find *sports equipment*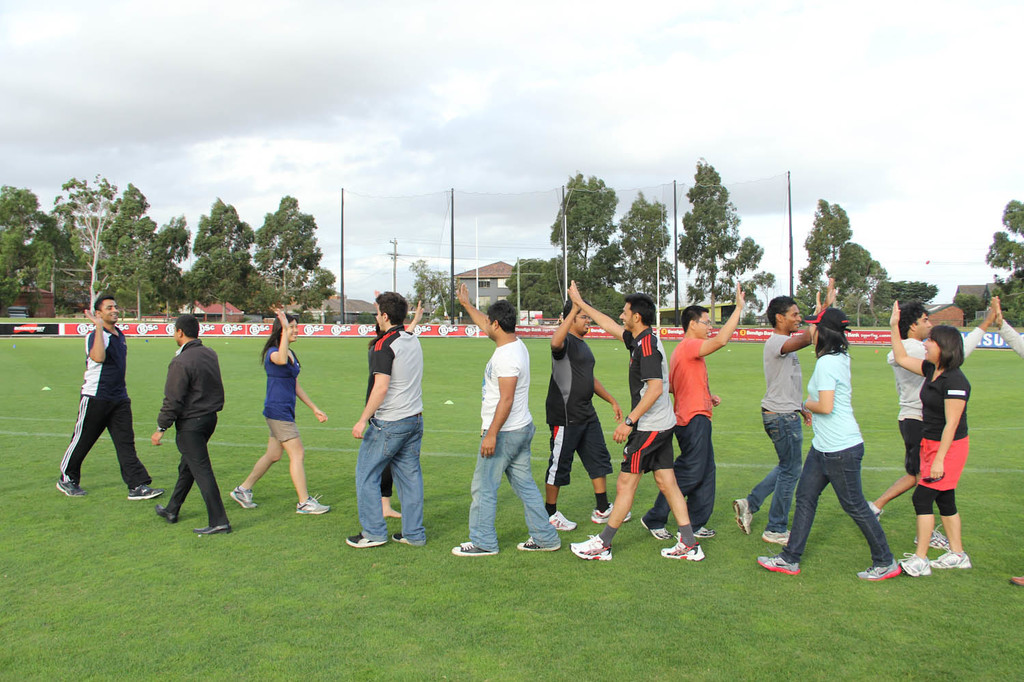
916,527,950,550
